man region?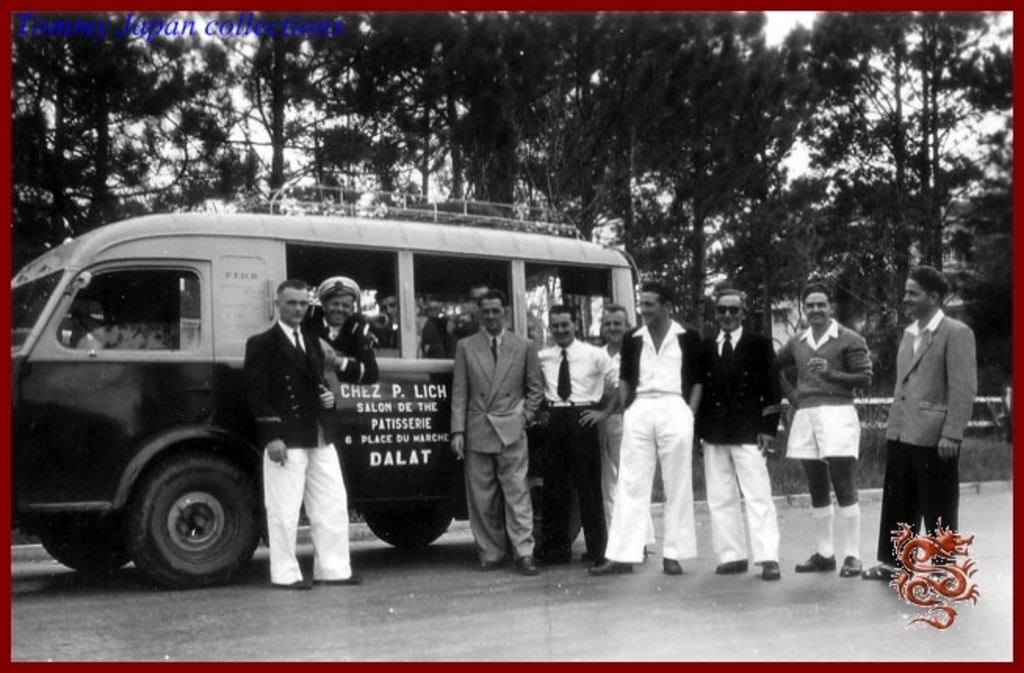
pyautogui.locateOnScreen(589, 282, 698, 573)
